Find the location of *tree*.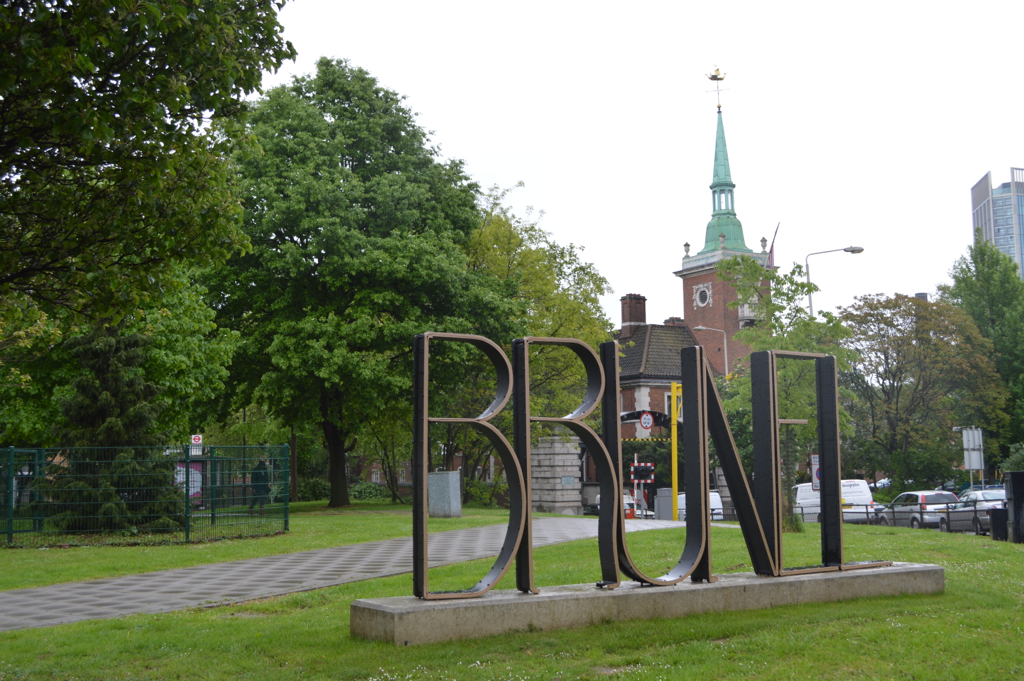
Location: x1=0 y1=0 x2=298 y2=529.
